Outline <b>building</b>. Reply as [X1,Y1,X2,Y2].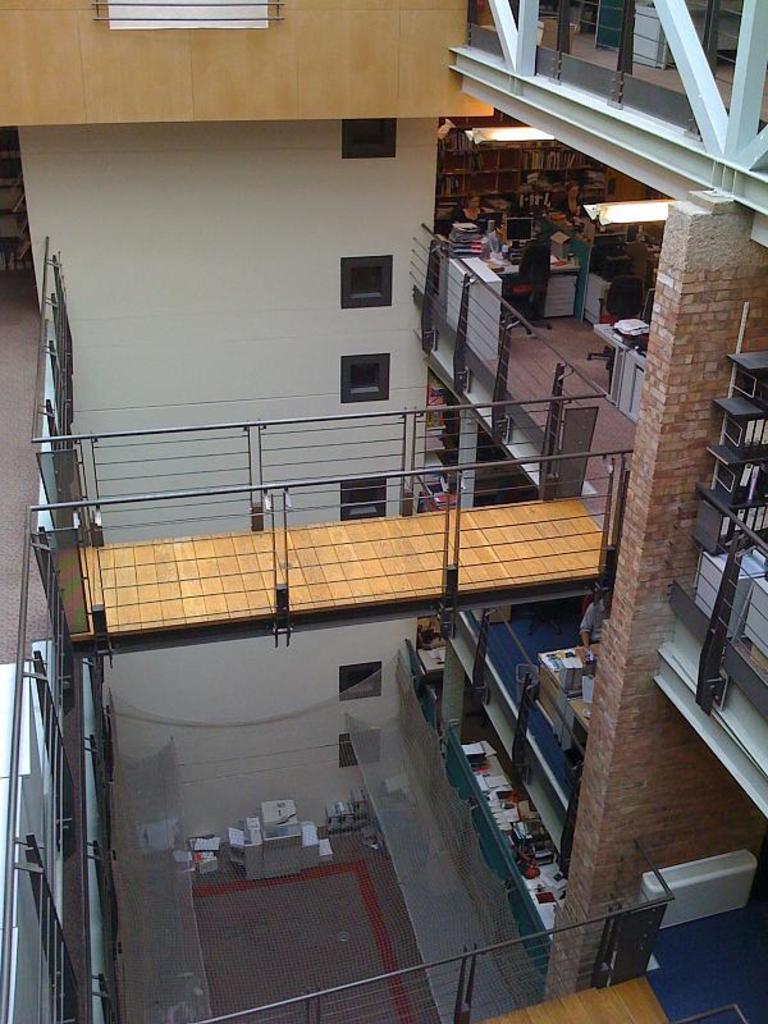
[0,0,767,1023].
